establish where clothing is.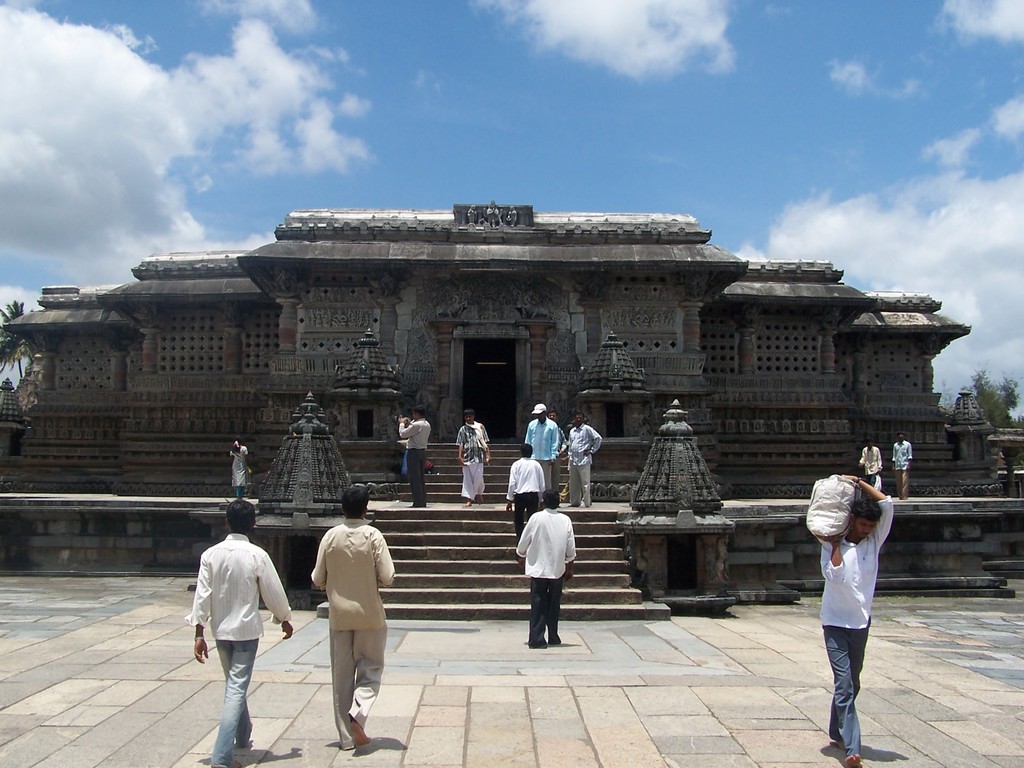
Established at 891:438:912:500.
